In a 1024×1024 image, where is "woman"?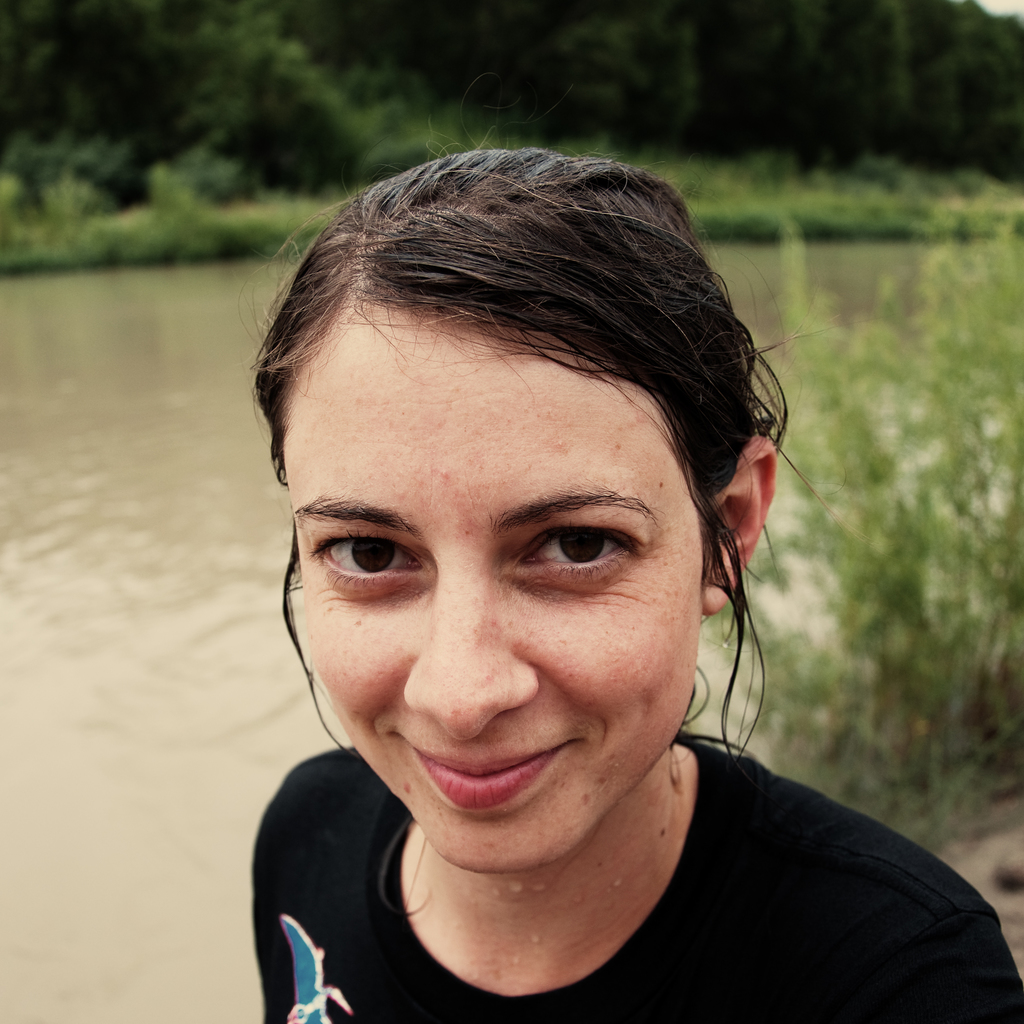
<bbox>250, 84, 1023, 1023</bbox>.
